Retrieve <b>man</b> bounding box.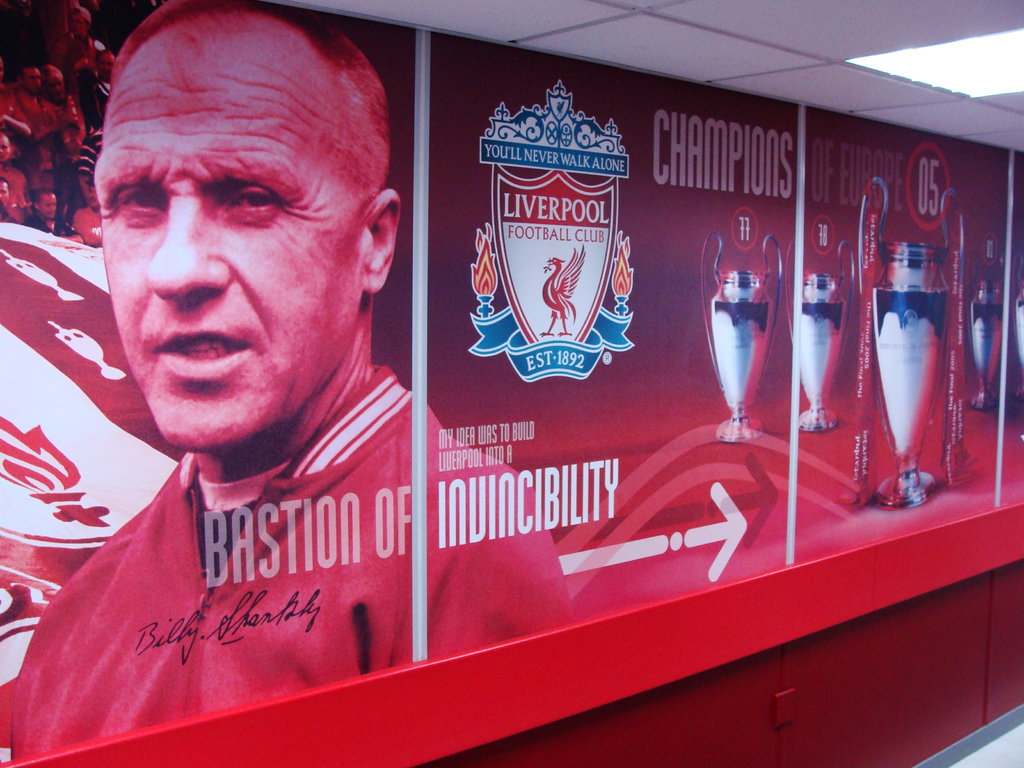
Bounding box: [x1=0, y1=67, x2=63, y2=126].
